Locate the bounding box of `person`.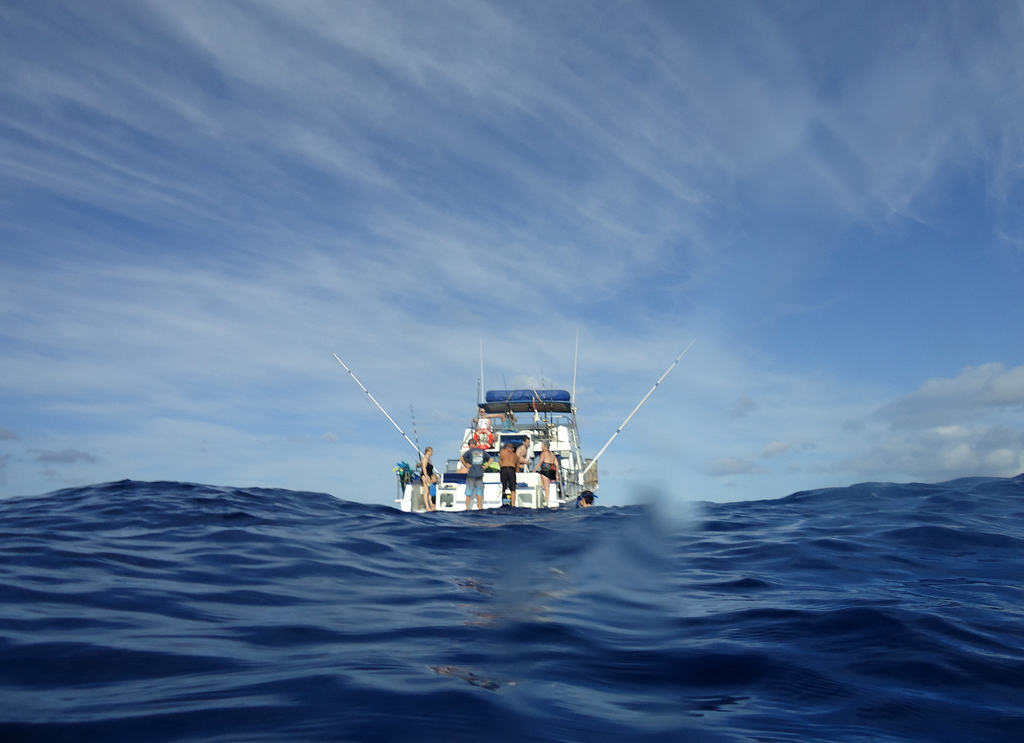
Bounding box: <region>577, 488, 595, 512</region>.
